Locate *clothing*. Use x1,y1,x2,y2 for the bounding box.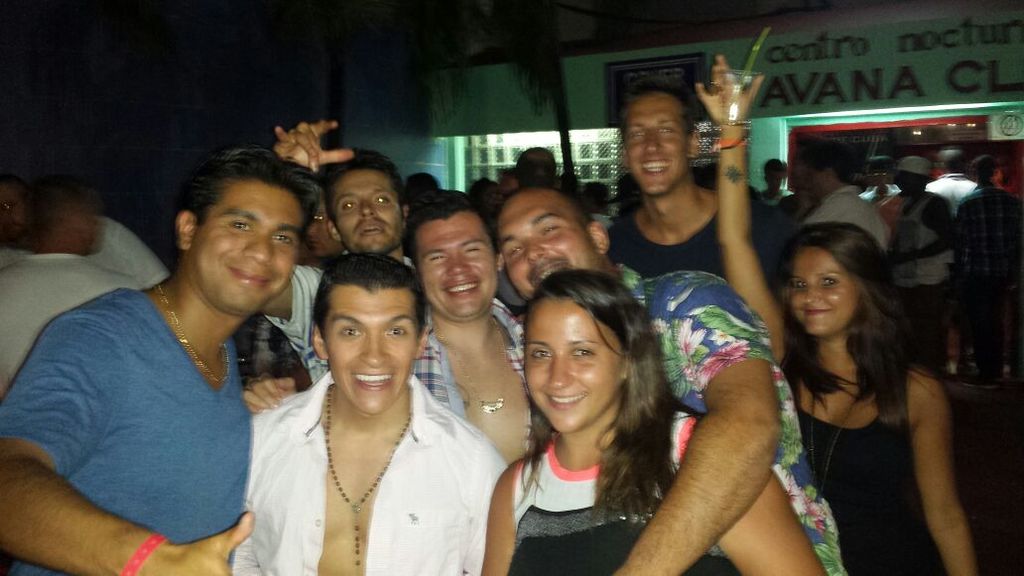
897,188,952,286.
